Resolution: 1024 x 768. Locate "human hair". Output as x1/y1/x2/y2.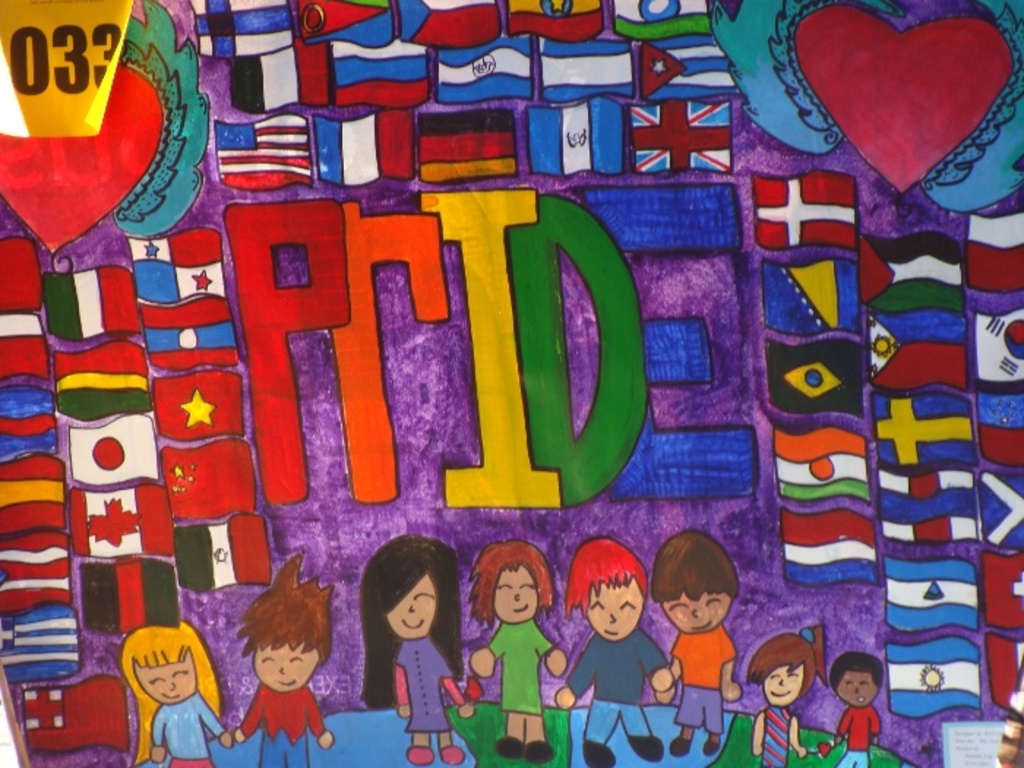
563/537/650/619.
